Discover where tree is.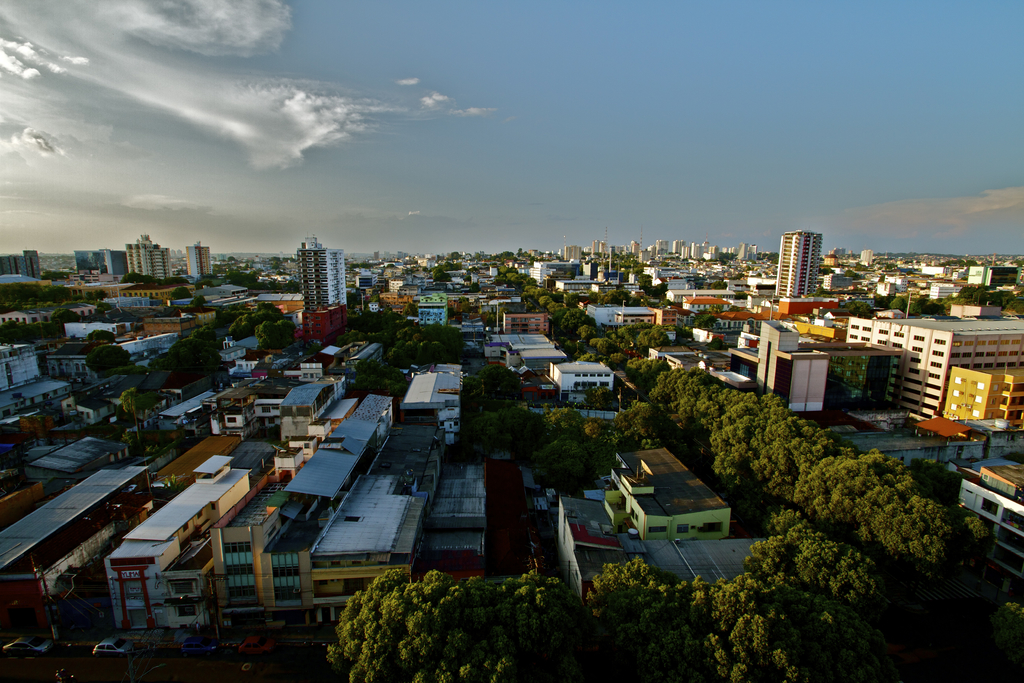
Discovered at <region>316, 566, 516, 682</region>.
